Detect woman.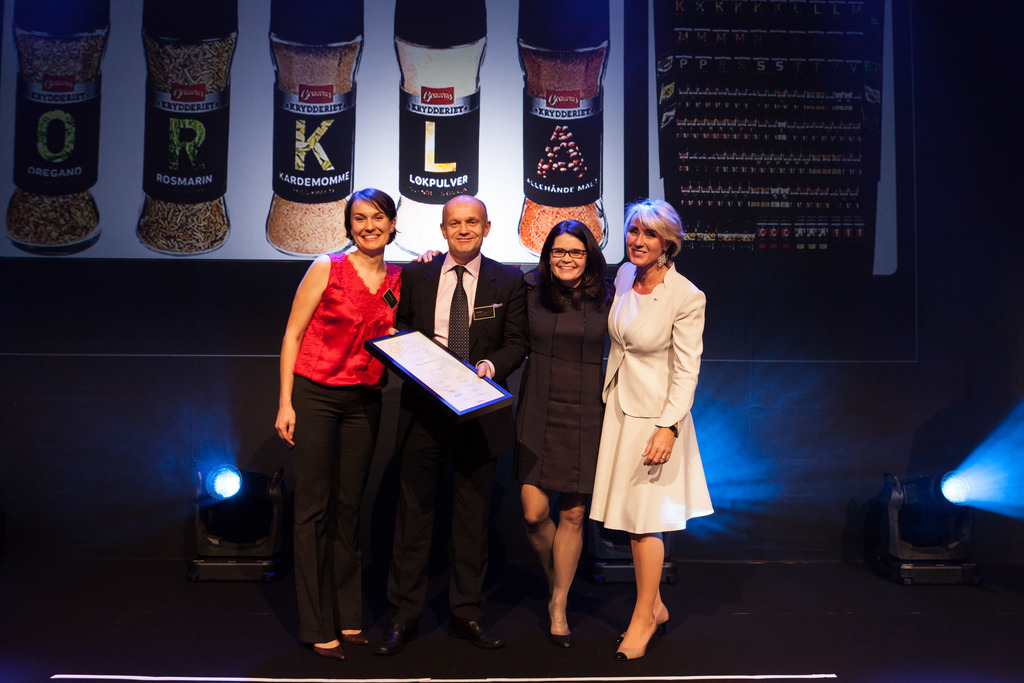
Detected at (591,206,717,632).
